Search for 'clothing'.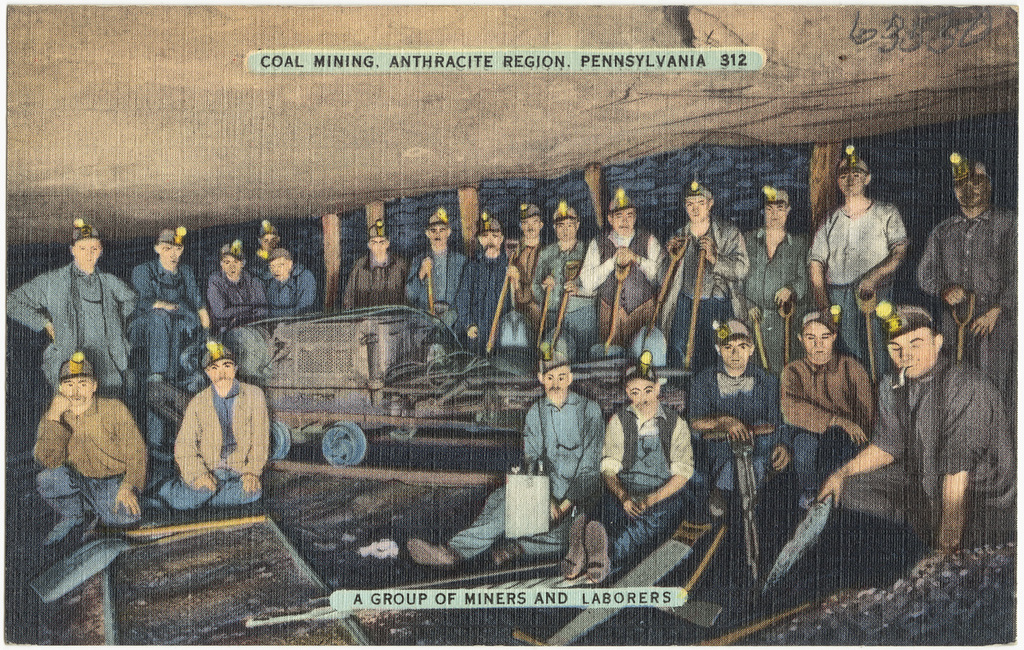
Found at detection(668, 208, 753, 373).
